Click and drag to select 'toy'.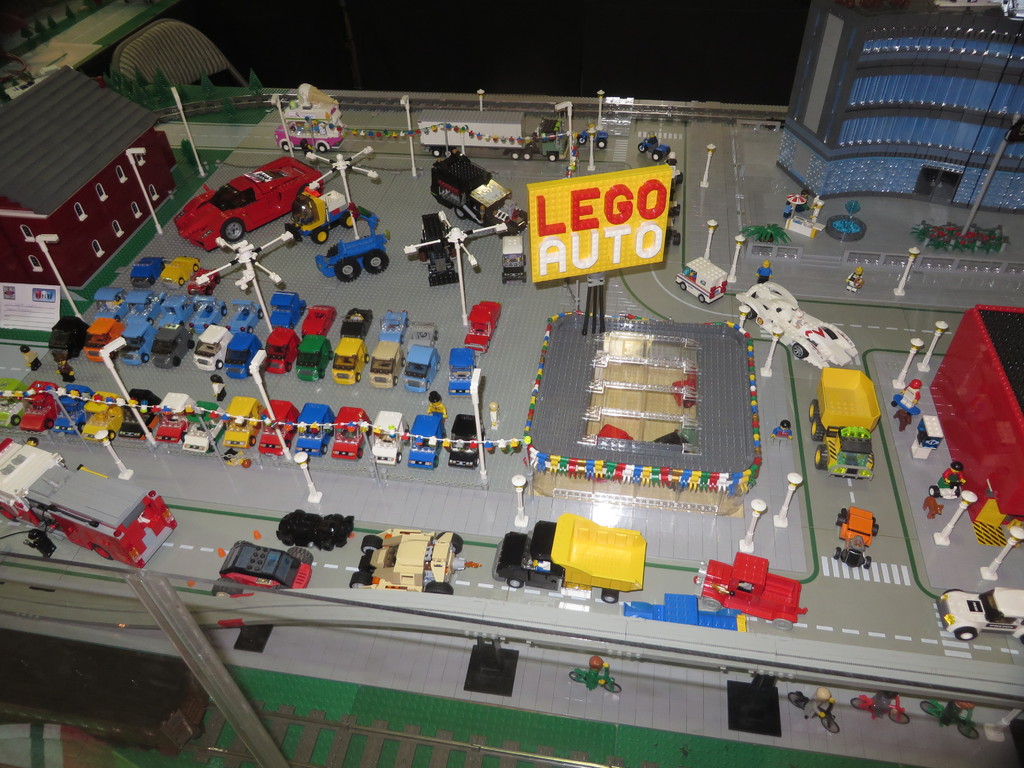
Selection: <bbox>755, 260, 772, 283</bbox>.
